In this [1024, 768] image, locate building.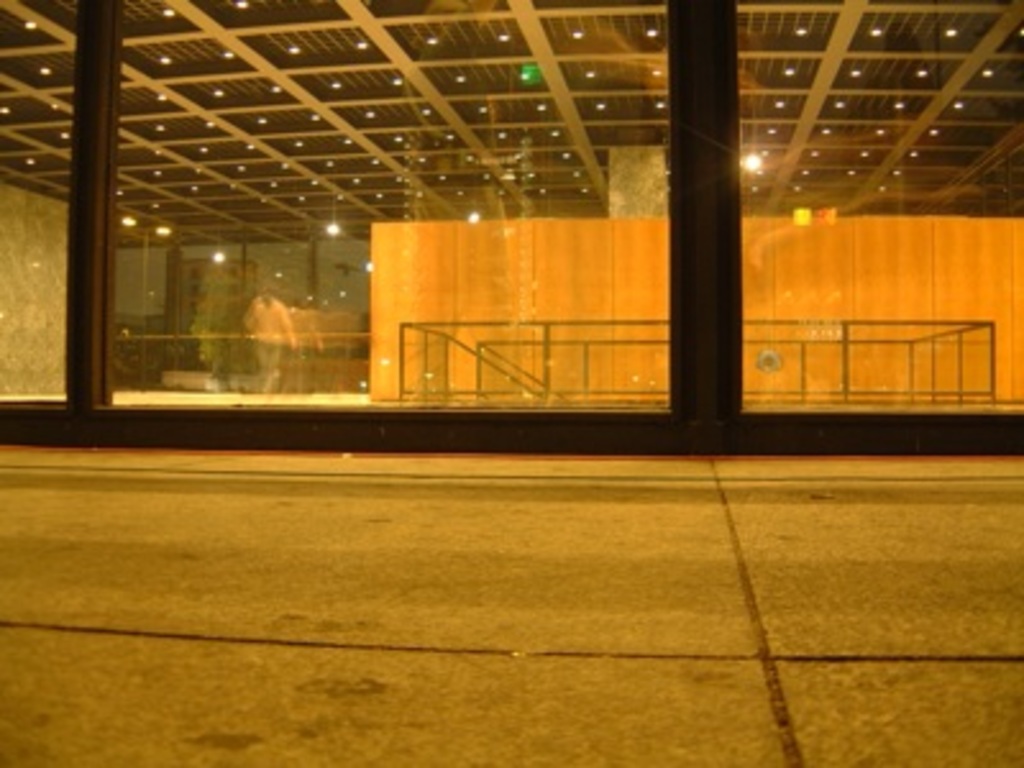
Bounding box: [x1=0, y1=0, x2=1021, y2=456].
